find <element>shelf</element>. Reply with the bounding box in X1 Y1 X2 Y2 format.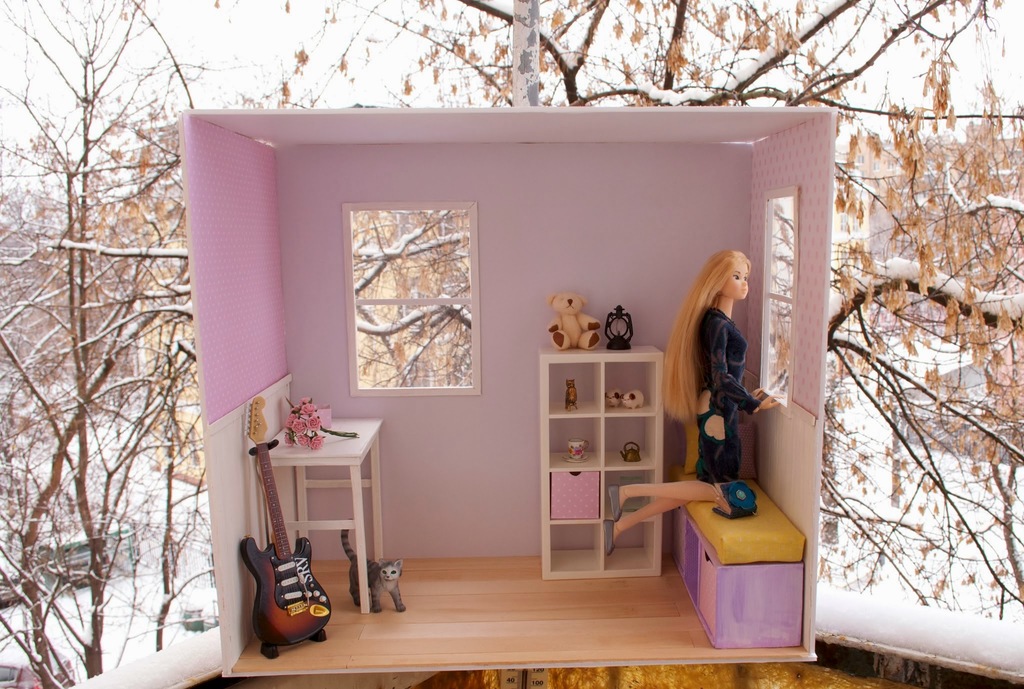
508 293 678 575.
